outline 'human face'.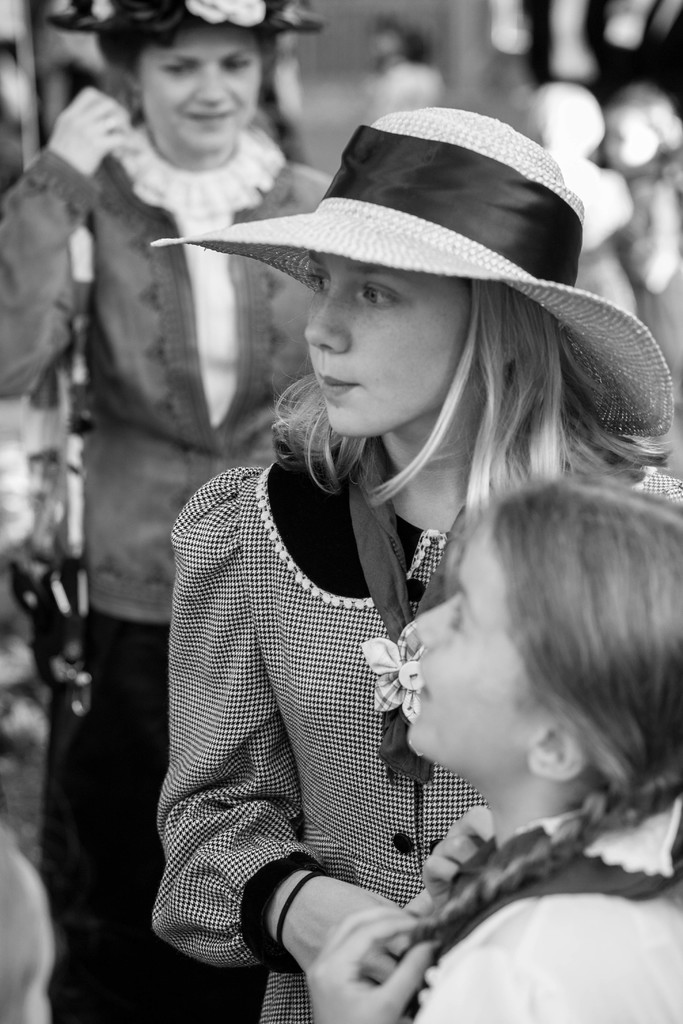
Outline: rect(304, 253, 469, 436).
